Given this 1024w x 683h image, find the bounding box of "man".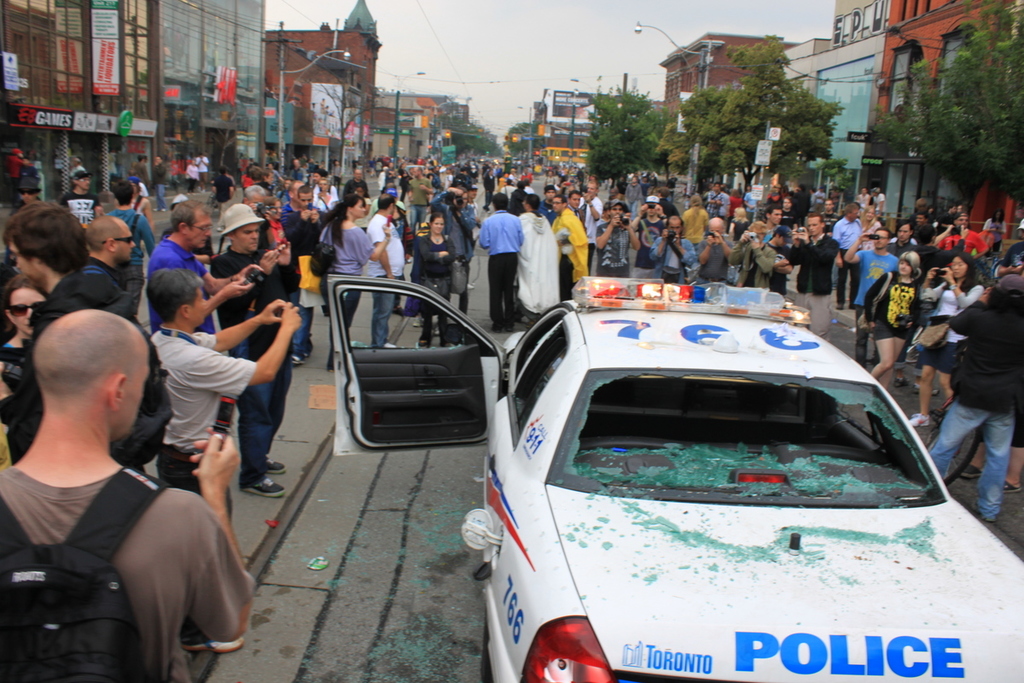
box=[481, 193, 521, 337].
